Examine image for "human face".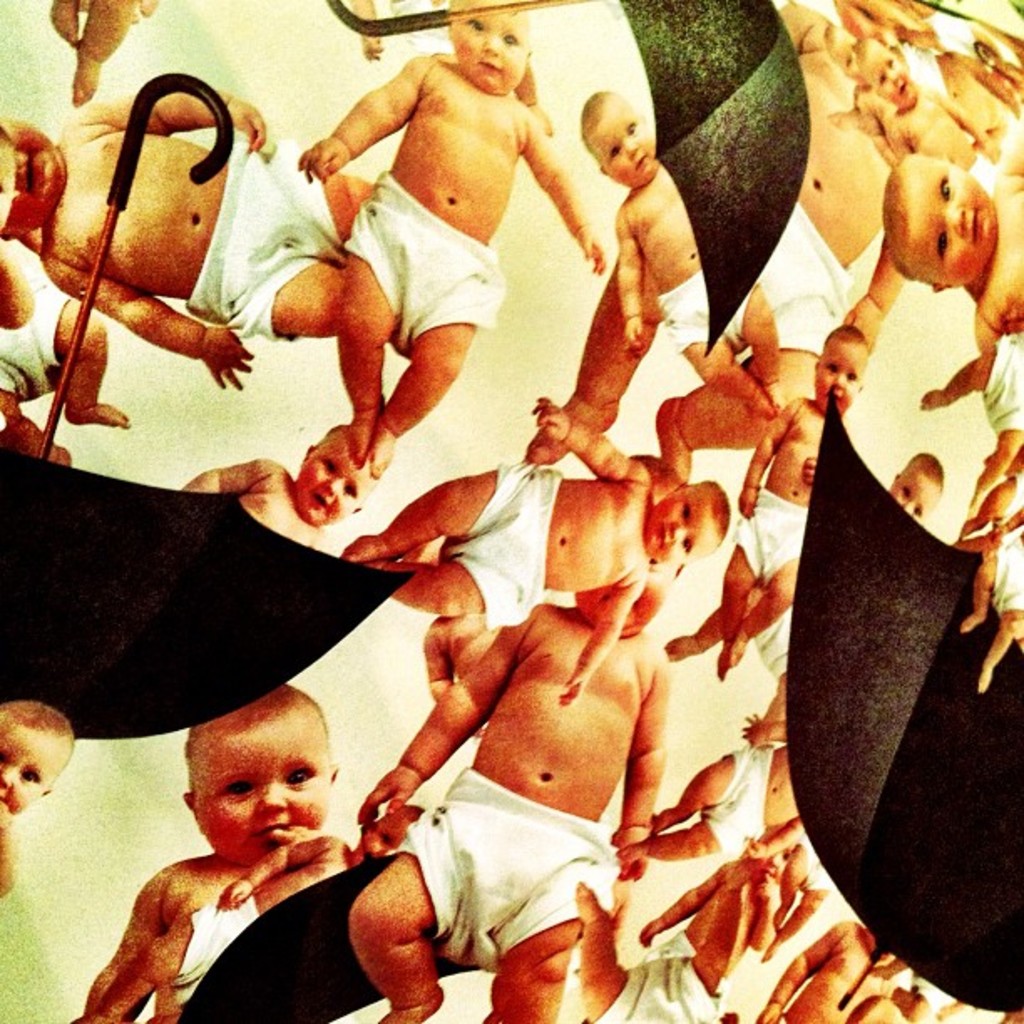
Examination result: <region>0, 736, 64, 813</region>.
